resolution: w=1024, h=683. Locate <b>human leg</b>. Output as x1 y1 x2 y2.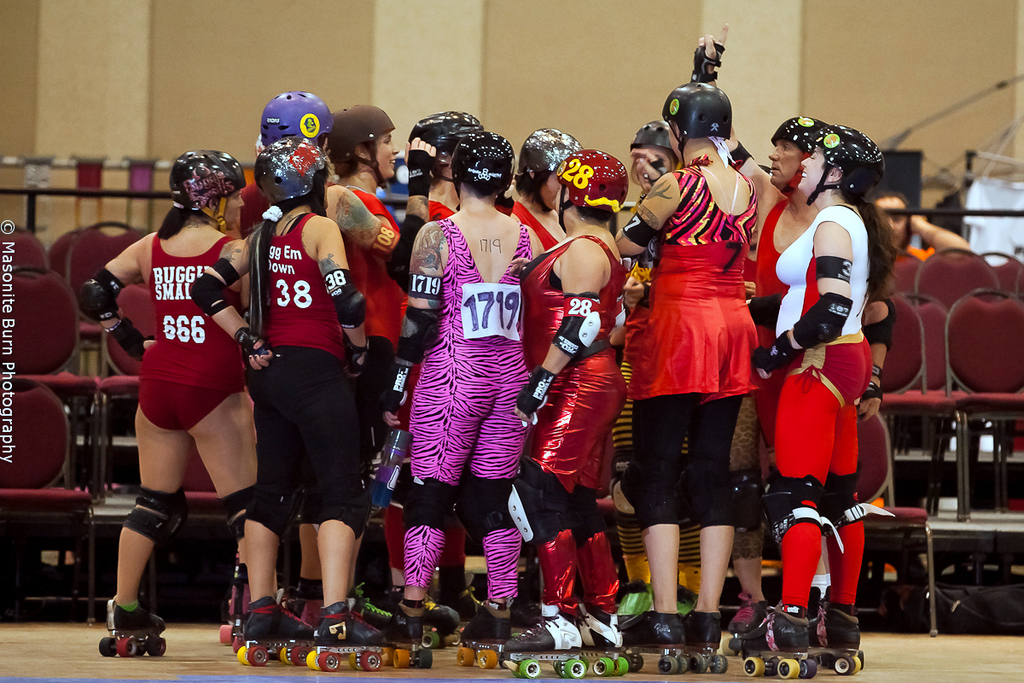
626 323 701 643.
